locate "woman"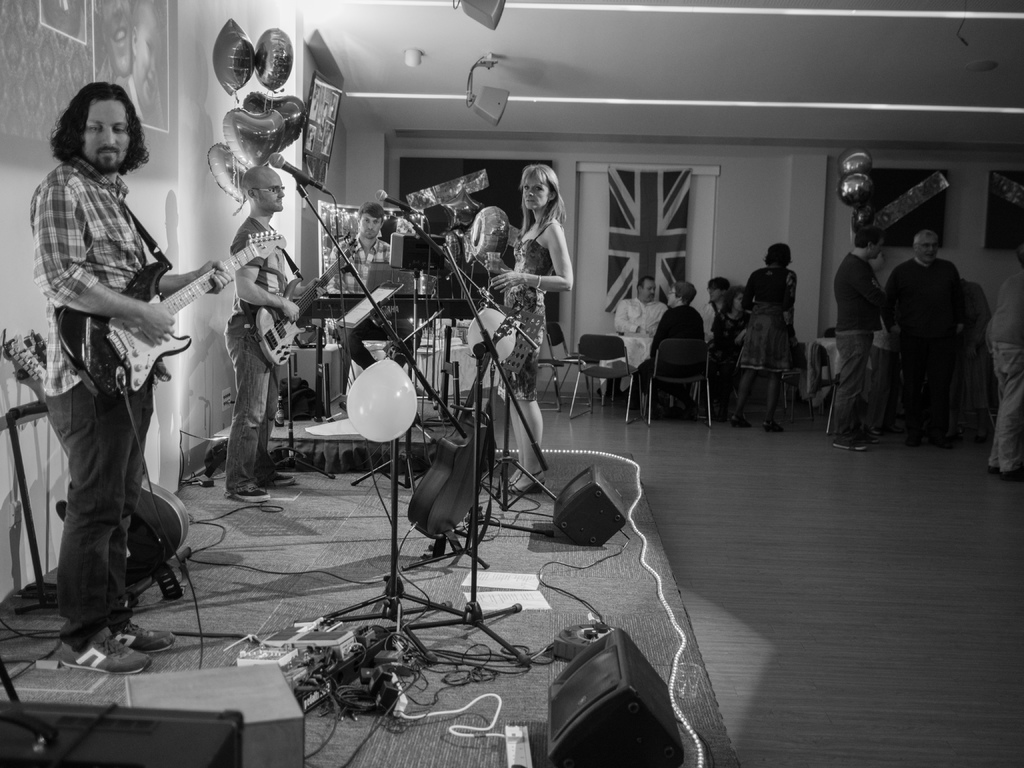
select_region(712, 287, 754, 402)
